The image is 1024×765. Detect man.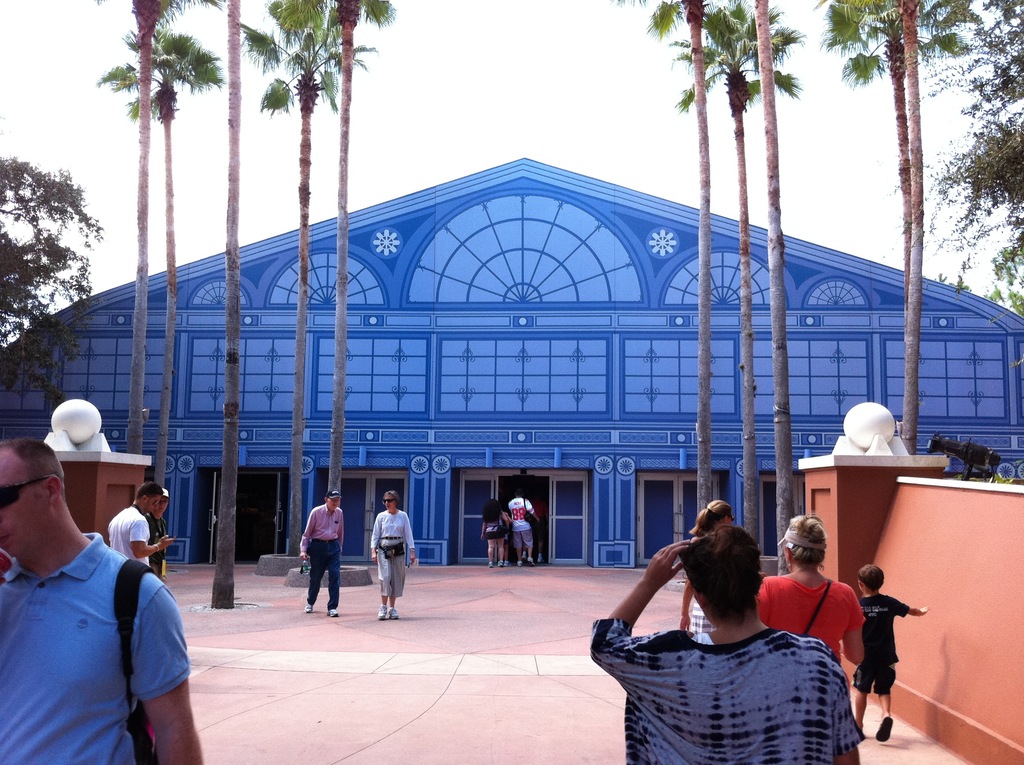
Detection: [298, 485, 348, 616].
